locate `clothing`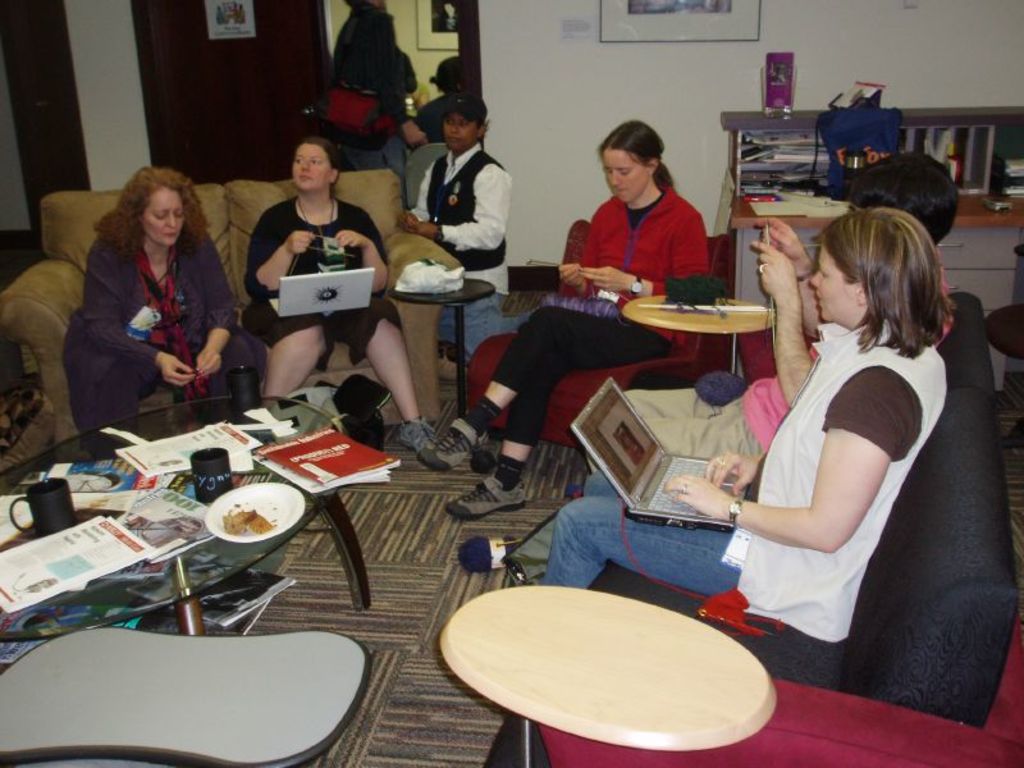
region(407, 142, 509, 270)
